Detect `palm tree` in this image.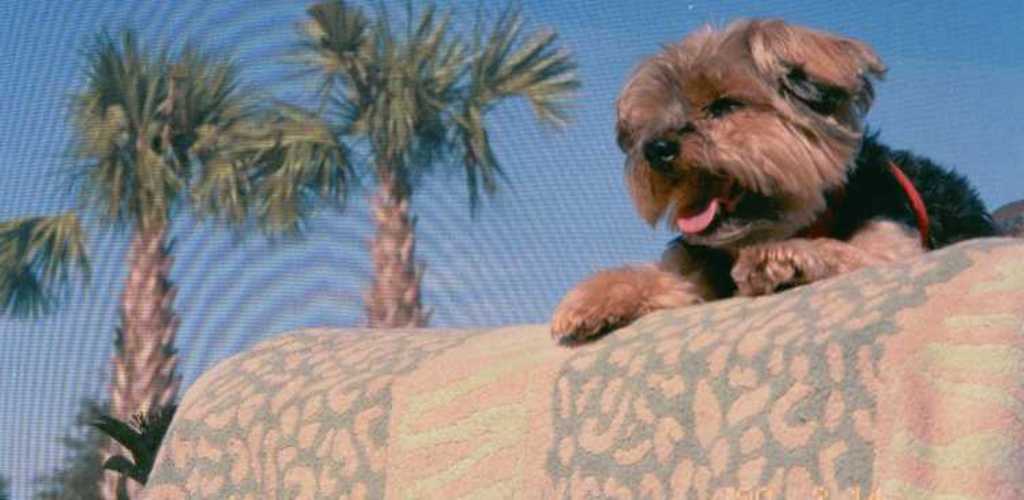
Detection: [297,4,553,328].
